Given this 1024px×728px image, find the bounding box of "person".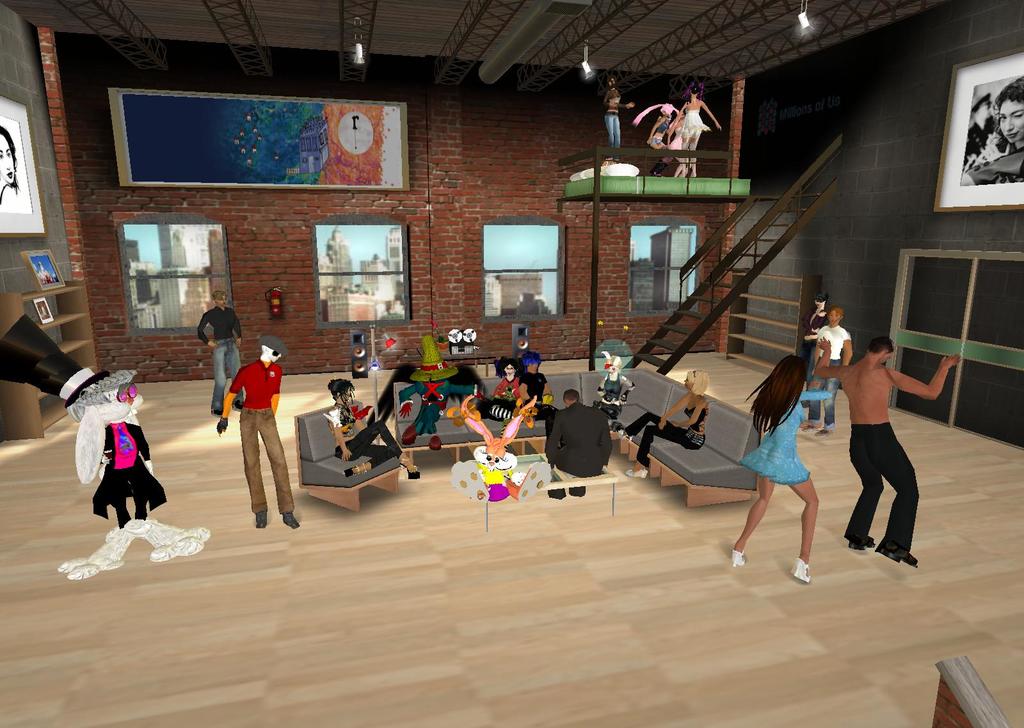
bbox=(602, 70, 620, 162).
